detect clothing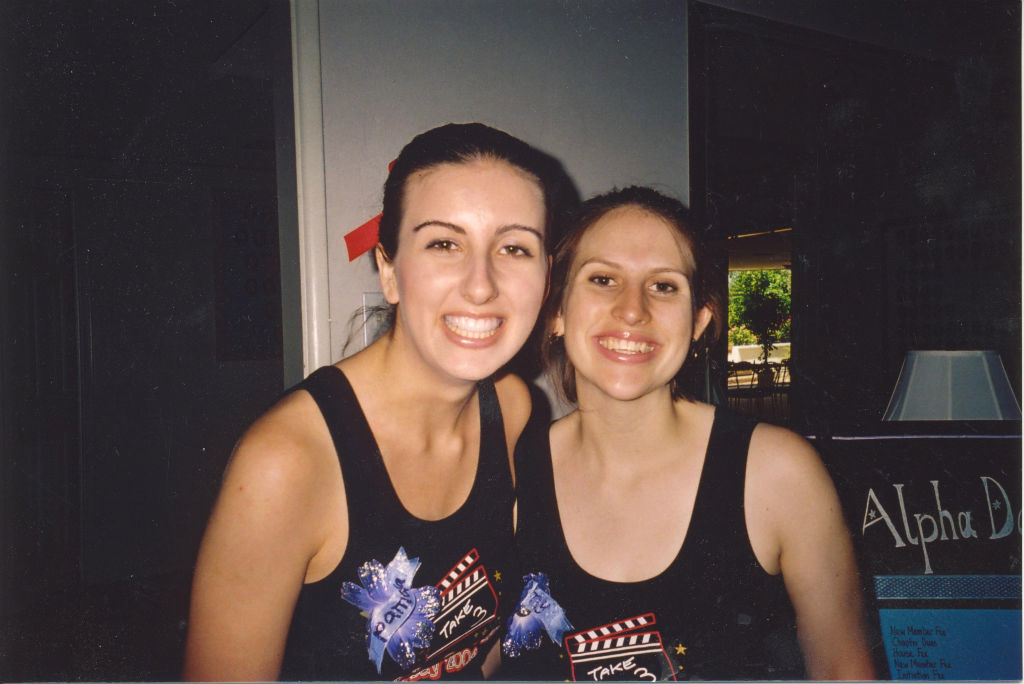
172 366 596 683
